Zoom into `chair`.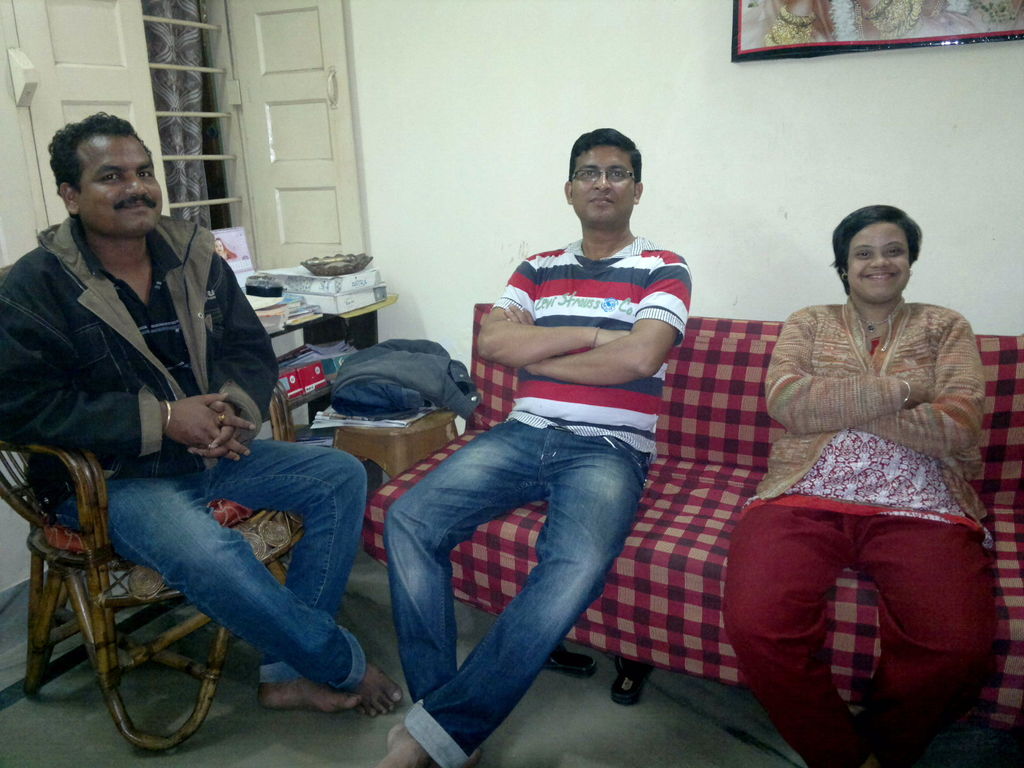
Zoom target: detection(0, 262, 306, 748).
